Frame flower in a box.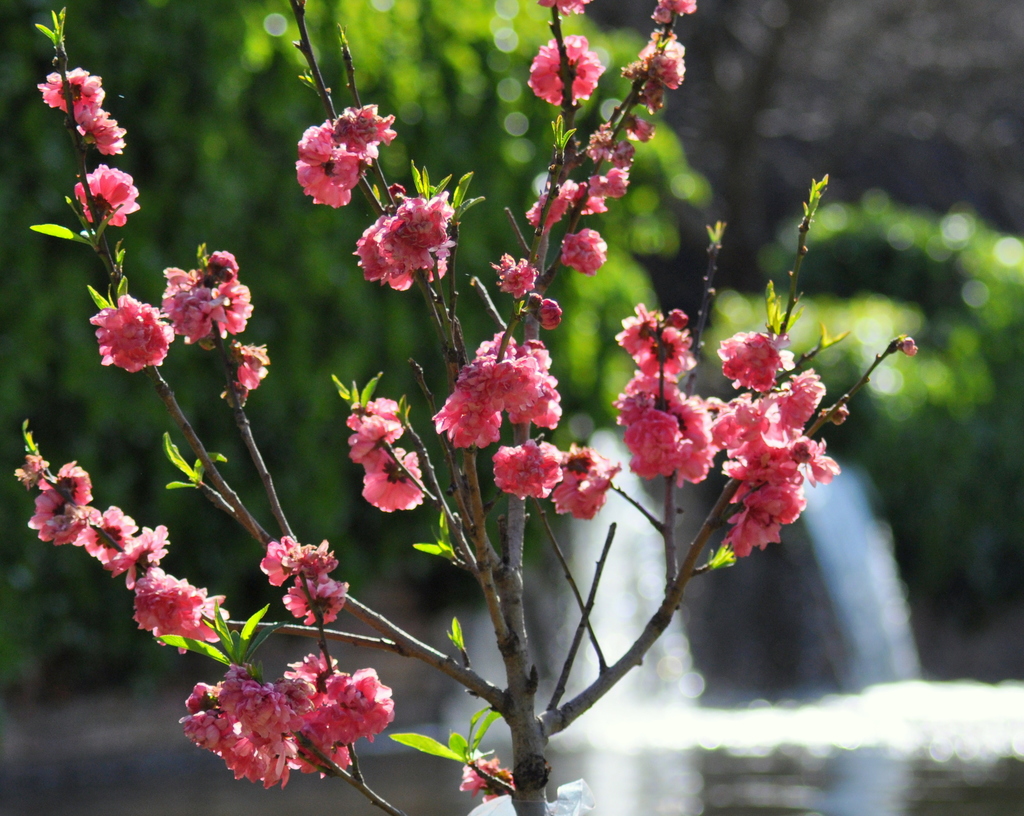
bbox=[38, 65, 104, 114].
